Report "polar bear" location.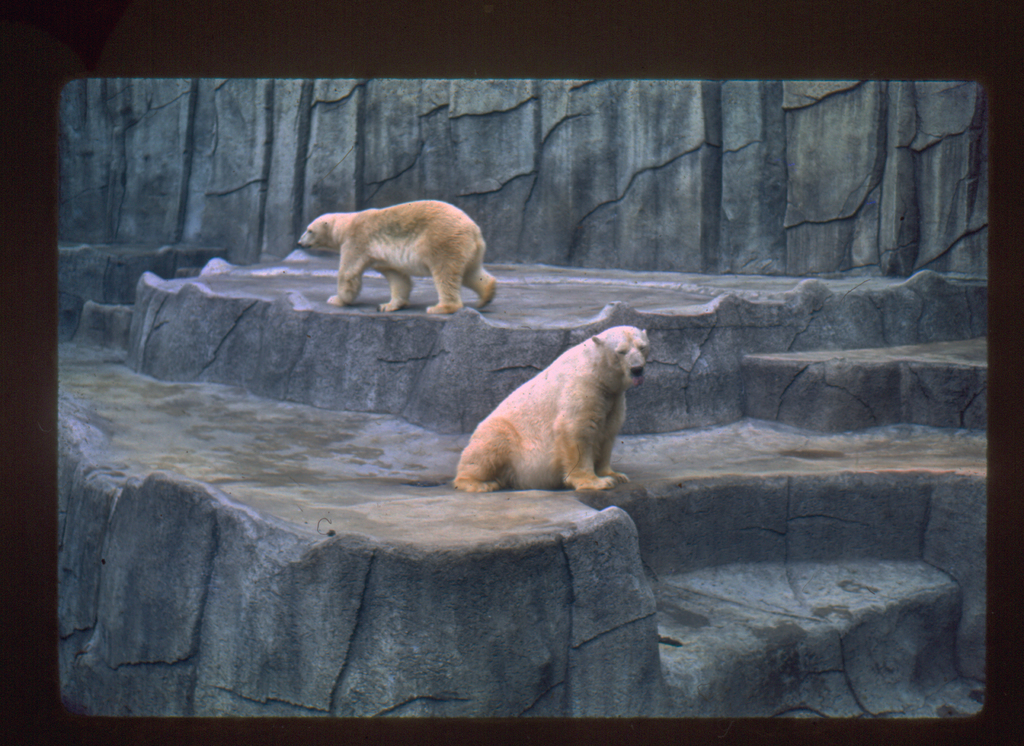
Report: [297, 198, 496, 323].
